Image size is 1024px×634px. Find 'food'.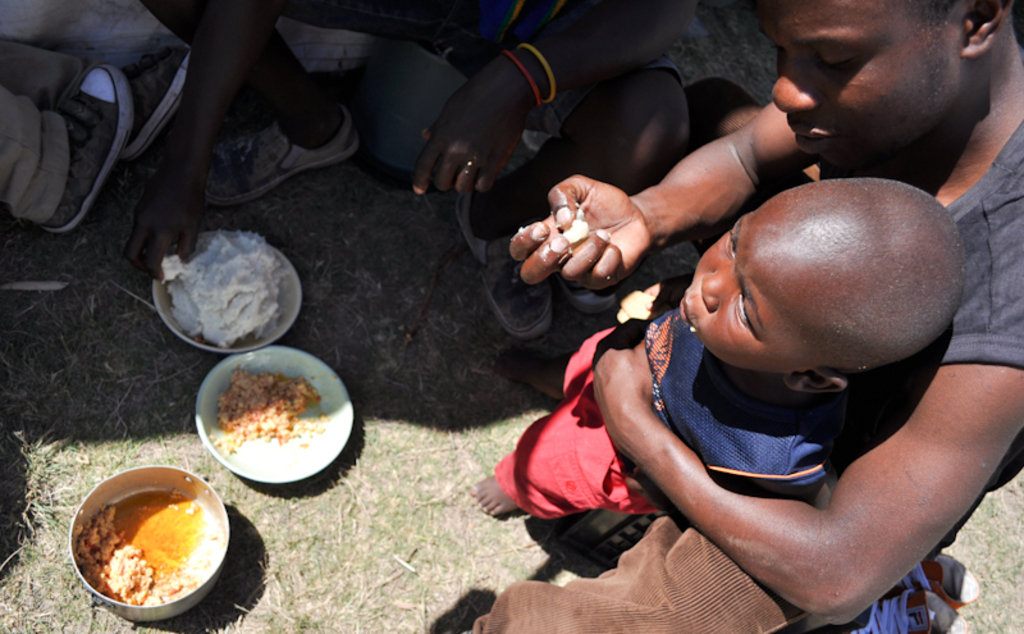
[65, 474, 220, 608].
